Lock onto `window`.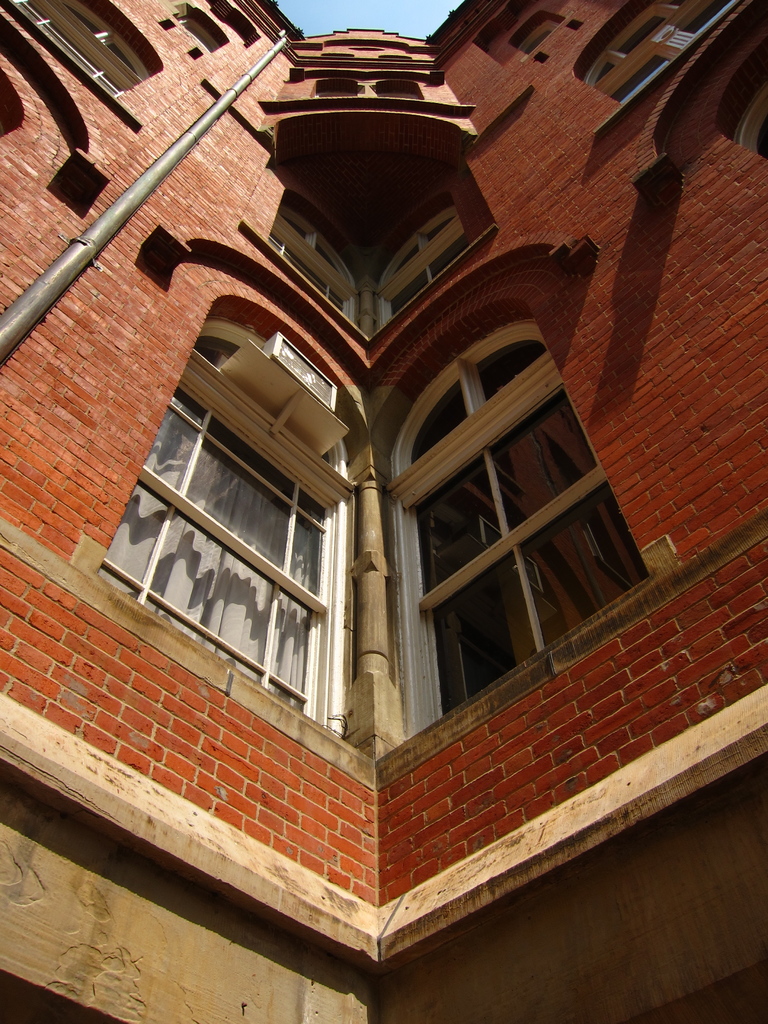
Locked: (513,3,586,56).
